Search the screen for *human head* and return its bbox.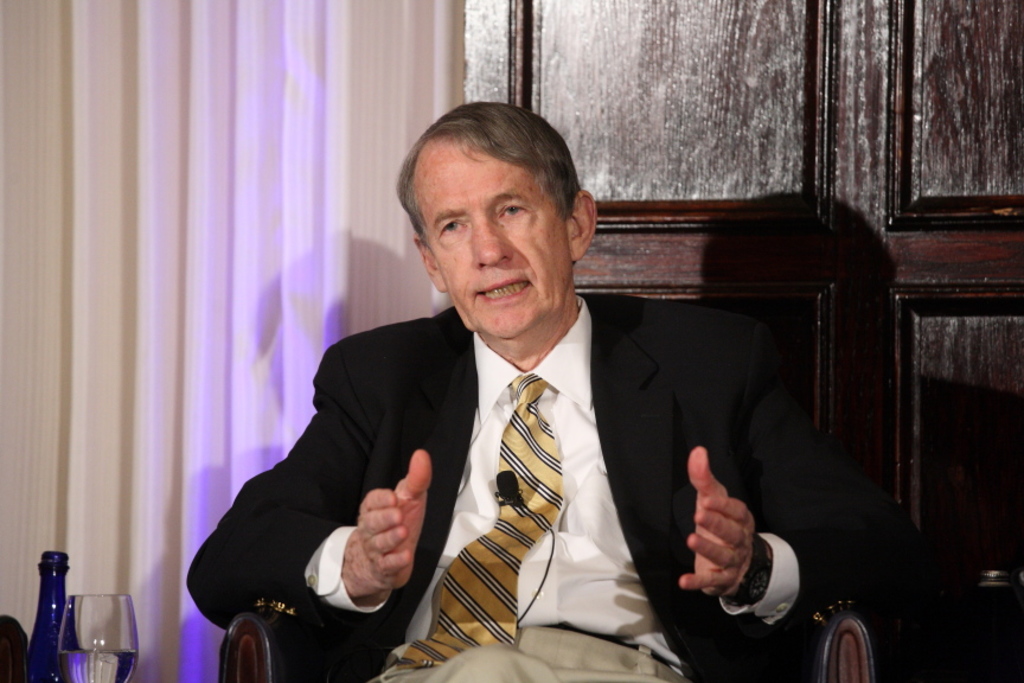
Found: left=398, top=101, right=599, bottom=318.
